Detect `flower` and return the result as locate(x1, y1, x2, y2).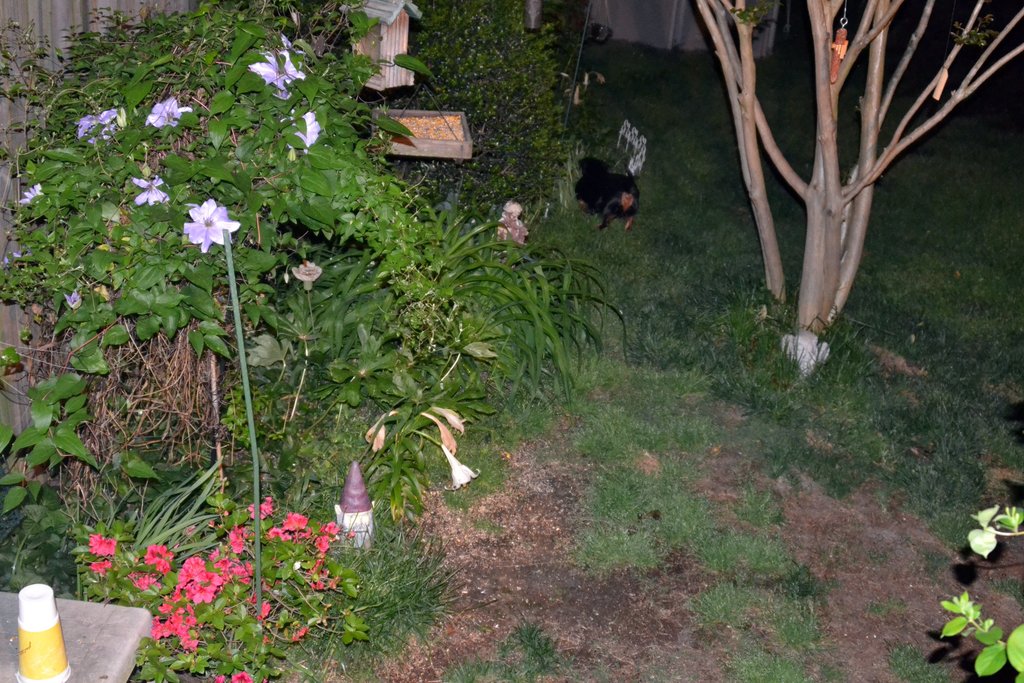
locate(278, 30, 298, 53).
